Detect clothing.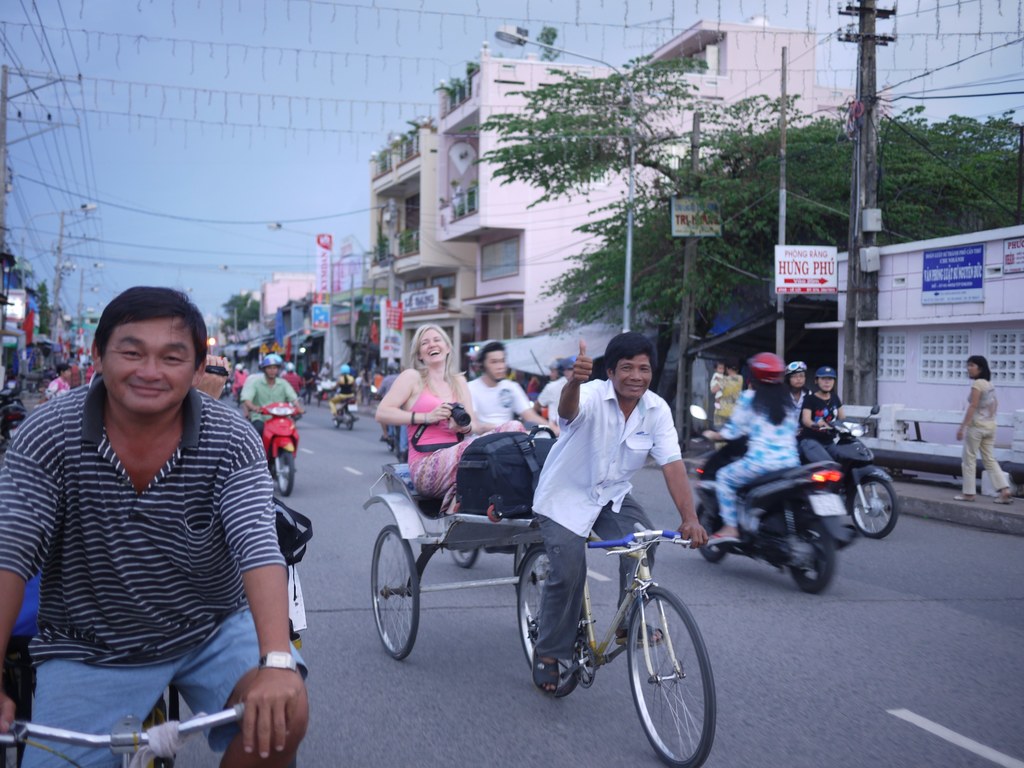
Detected at [x1=533, y1=381, x2=681, y2=663].
